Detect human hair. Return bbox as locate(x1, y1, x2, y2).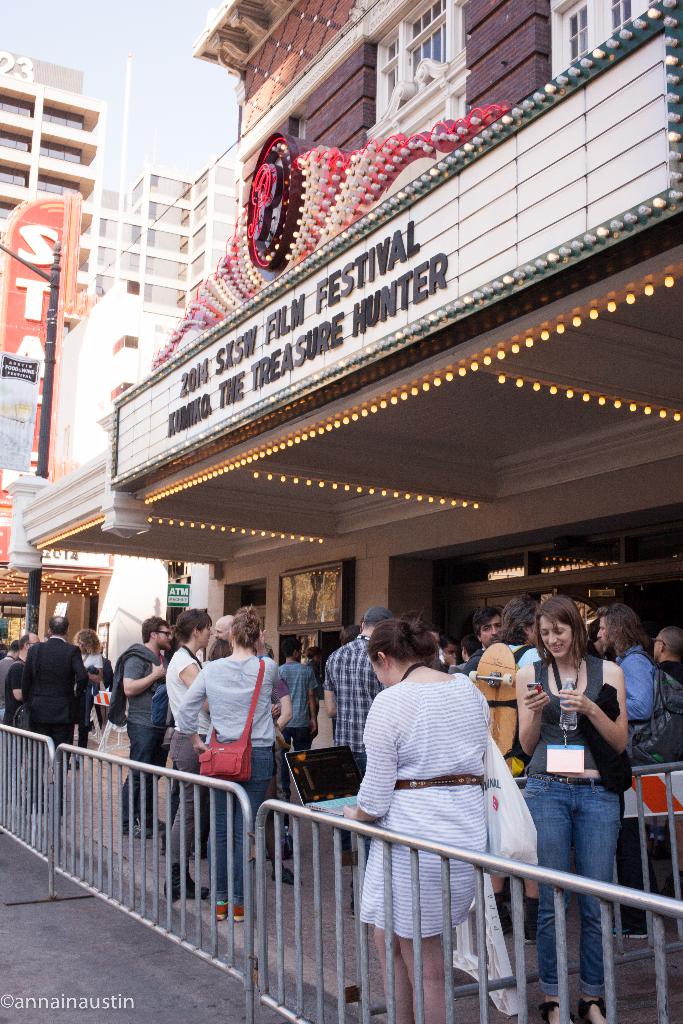
locate(142, 616, 170, 643).
